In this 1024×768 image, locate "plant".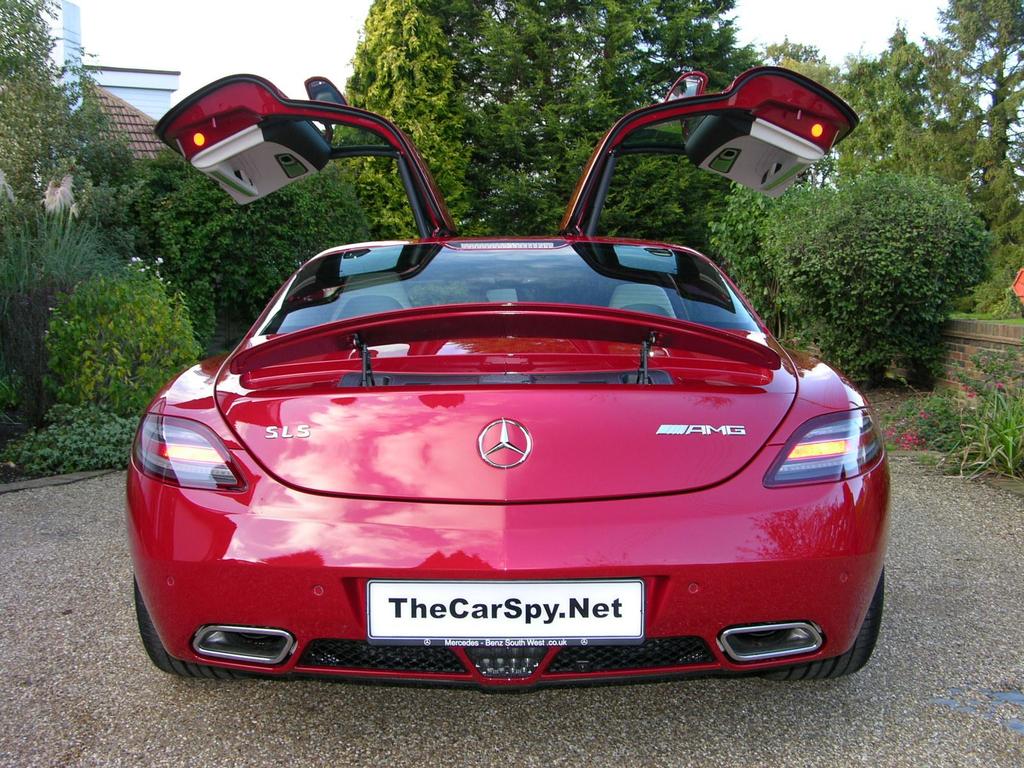
Bounding box: rect(6, 193, 112, 309).
